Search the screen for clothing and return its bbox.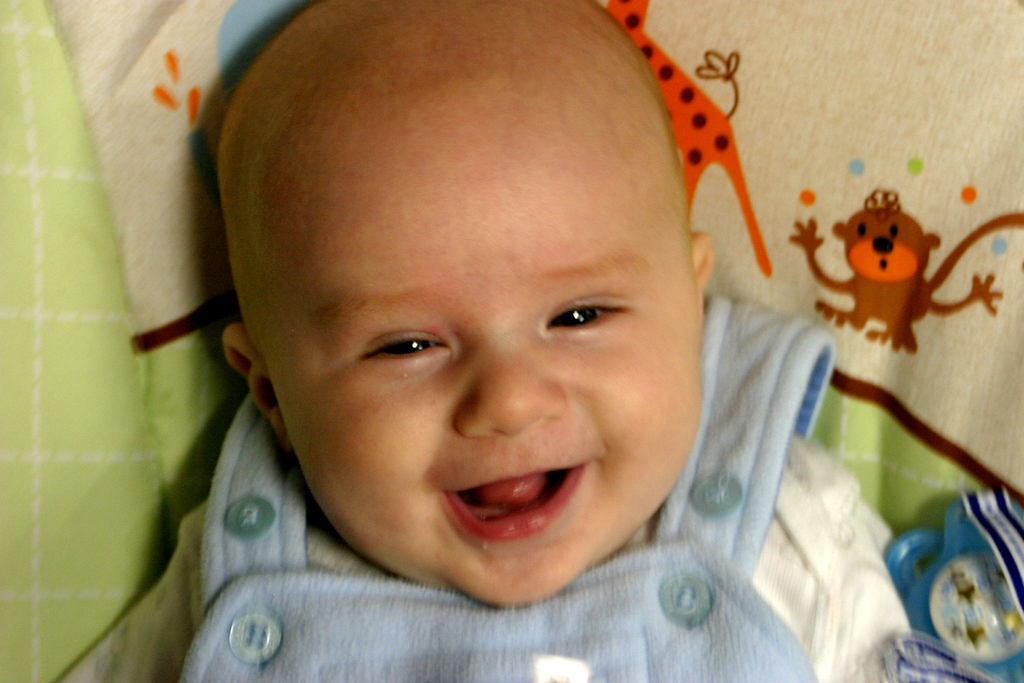
Found: bbox(95, 429, 837, 650).
